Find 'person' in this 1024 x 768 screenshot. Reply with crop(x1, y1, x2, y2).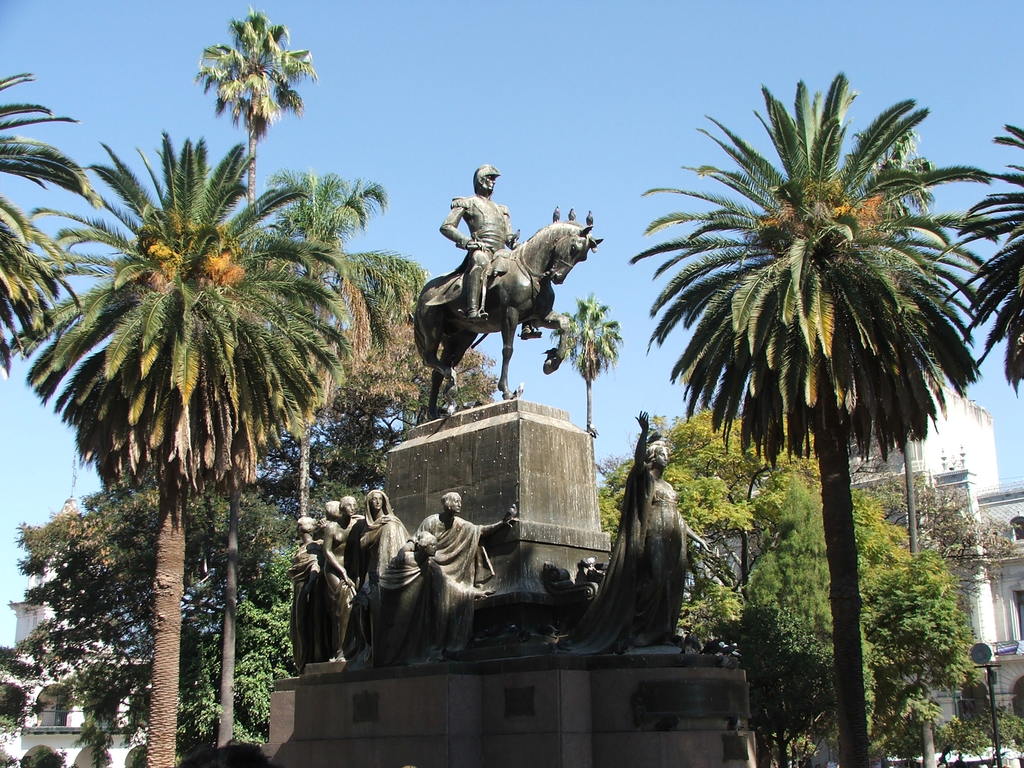
crop(445, 157, 547, 335).
